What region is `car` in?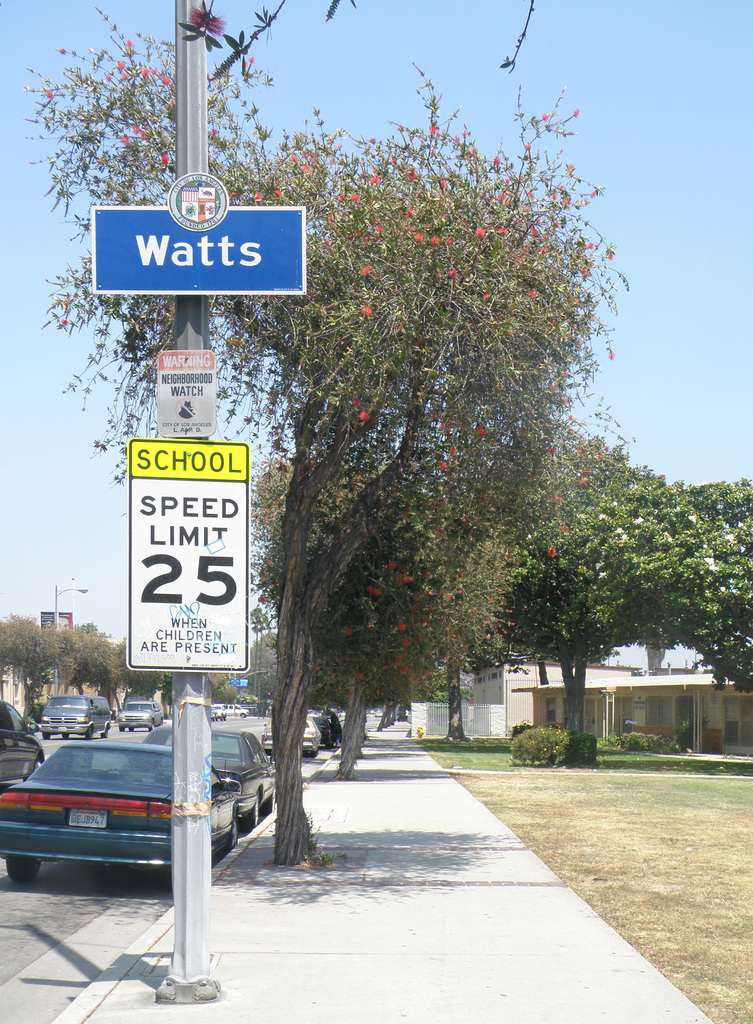
(left=117, top=701, right=159, bottom=729).
